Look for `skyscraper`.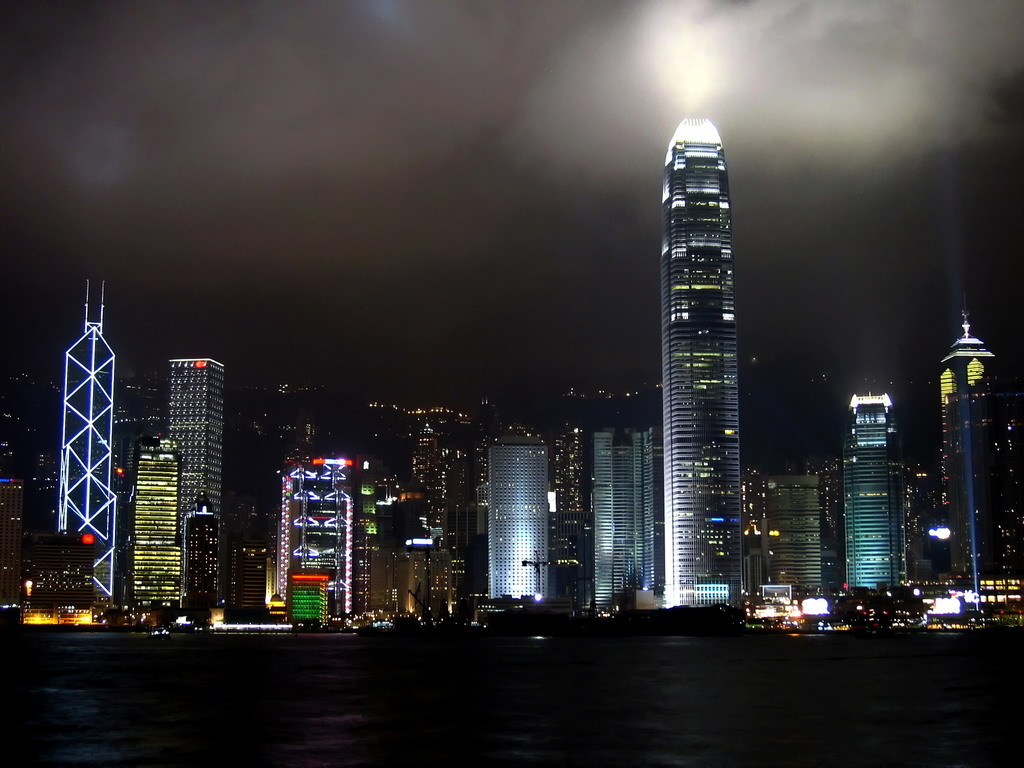
Found: region(845, 389, 913, 602).
